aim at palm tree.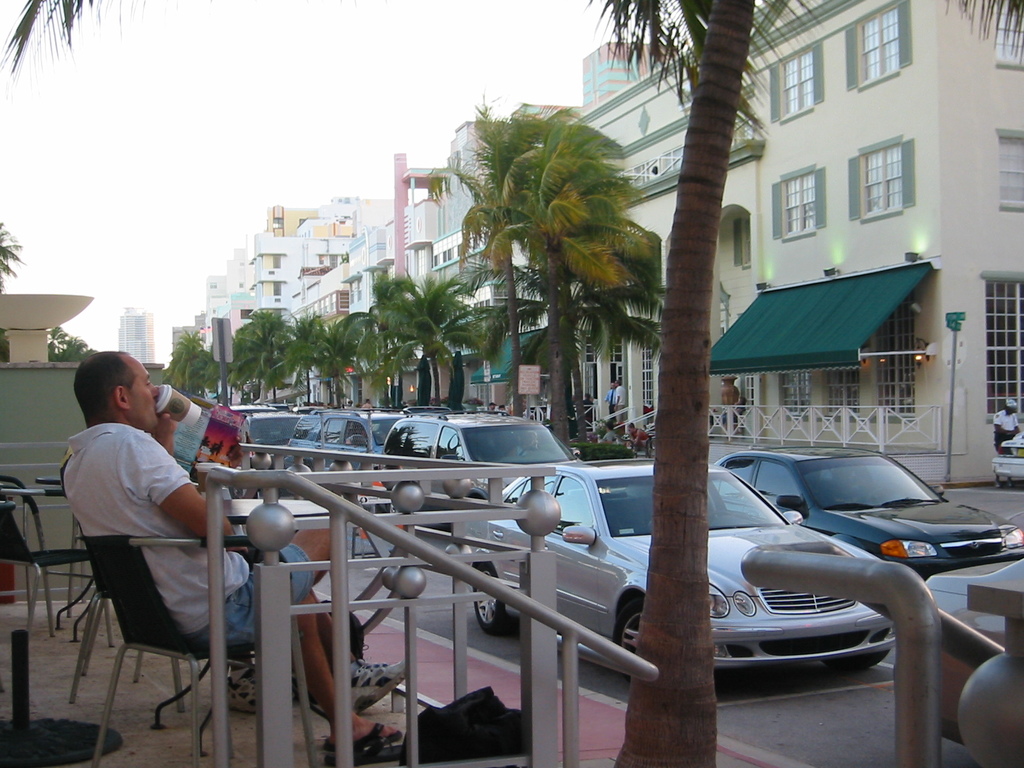
Aimed at 420:116:664:431.
